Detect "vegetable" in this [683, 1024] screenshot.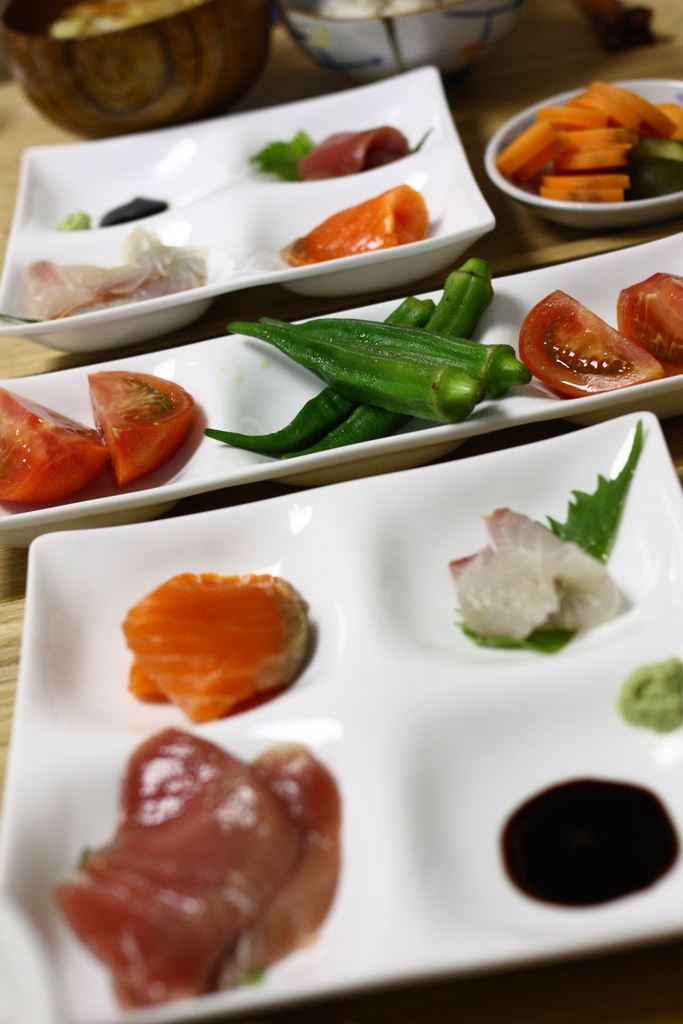
Detection: pyautogui.locateOnScreen(516, 284, 664, 398).
